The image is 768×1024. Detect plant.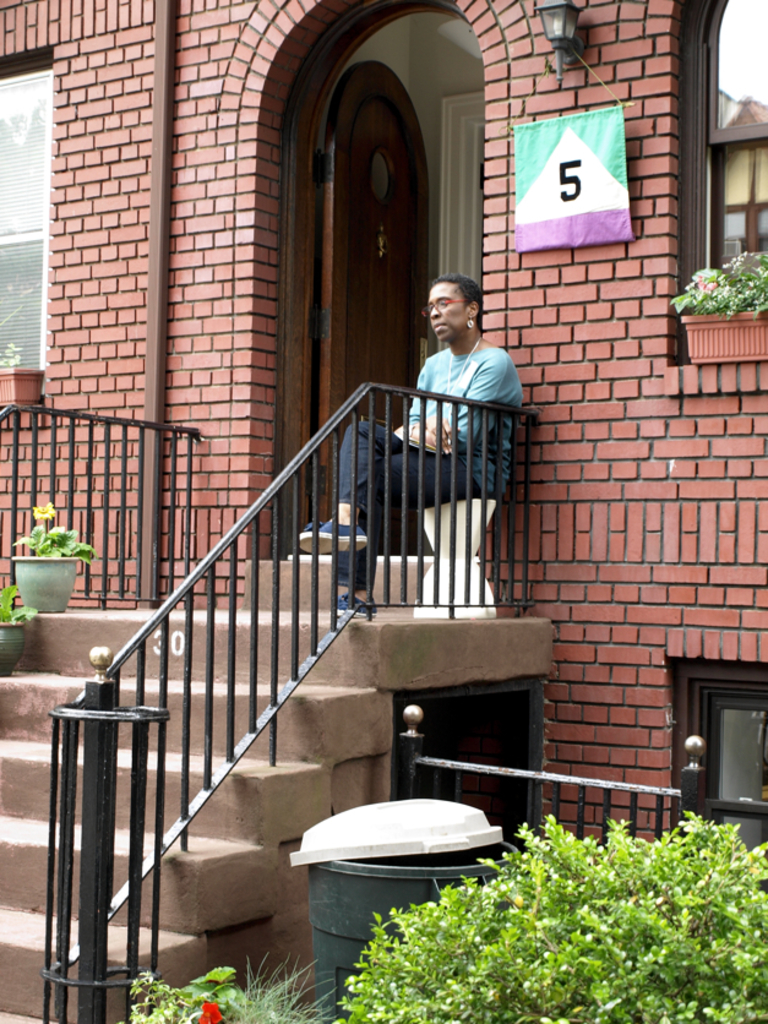
Detection: {"x1": 122, "y1": 959, "x2": 332, "y2": 1023}.
